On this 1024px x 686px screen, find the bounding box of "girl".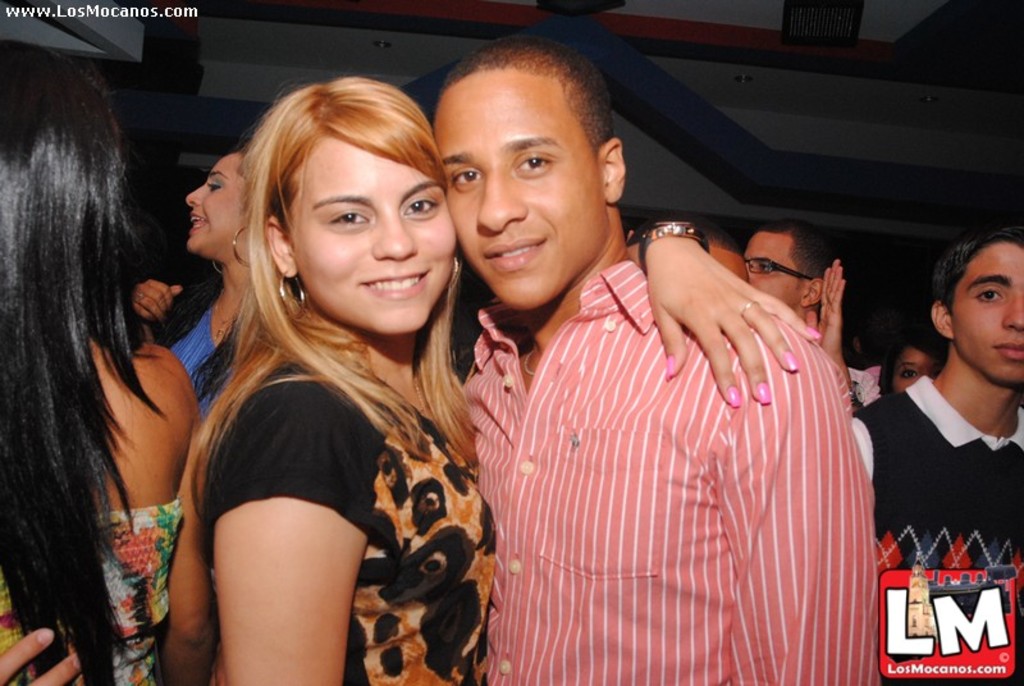
Bounding box: 128,142,274,420.
